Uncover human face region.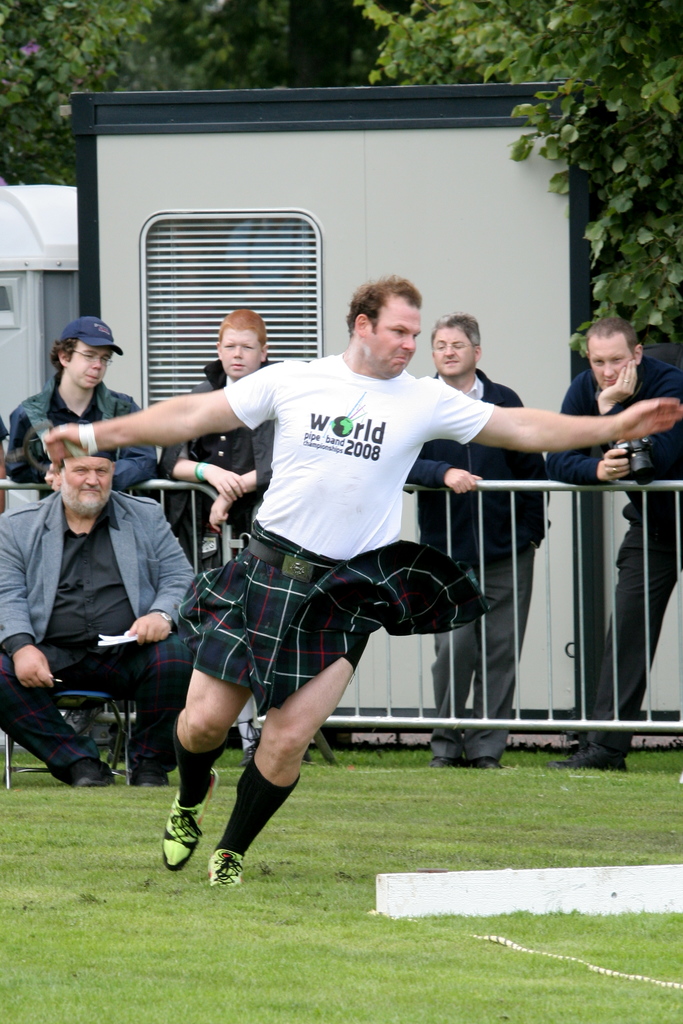
Uncovered: x1=68 y1=346 x2=118 y2=391.
